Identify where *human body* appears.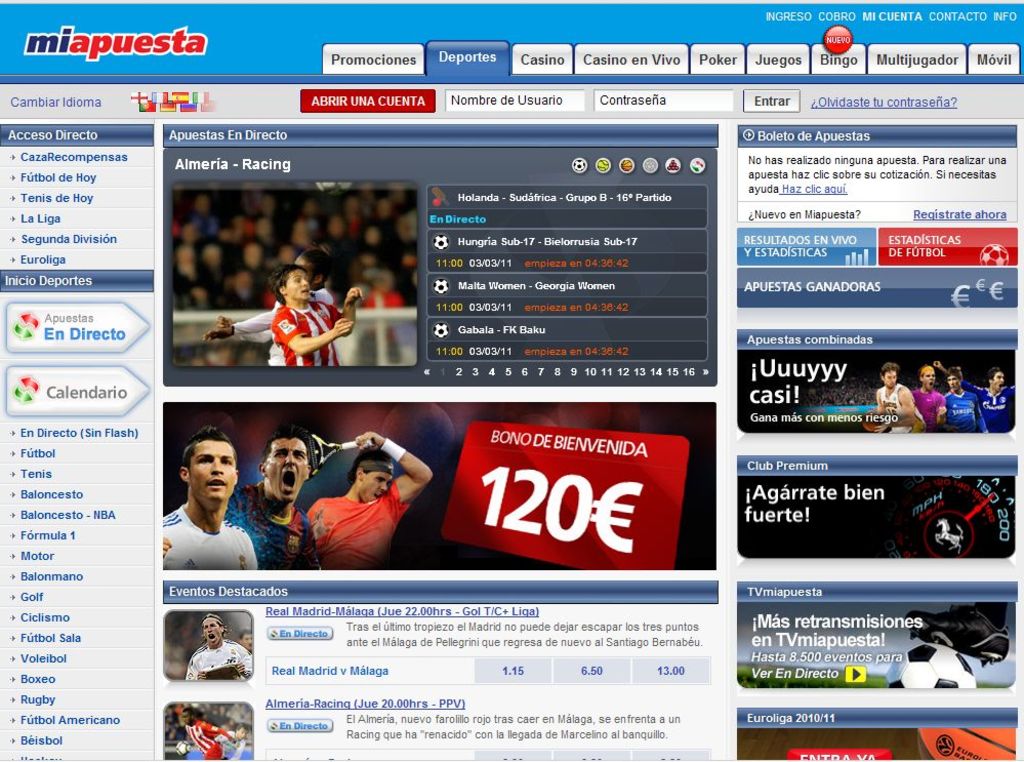
Appears at region(974, 367, 1014, 433).
